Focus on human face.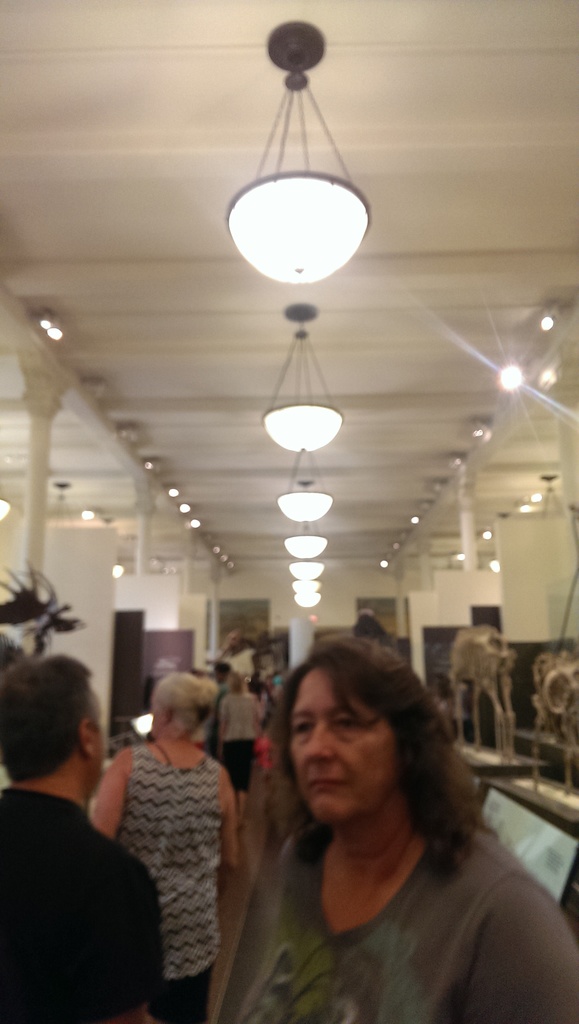
Focused at [279, 648, 395, 822].
